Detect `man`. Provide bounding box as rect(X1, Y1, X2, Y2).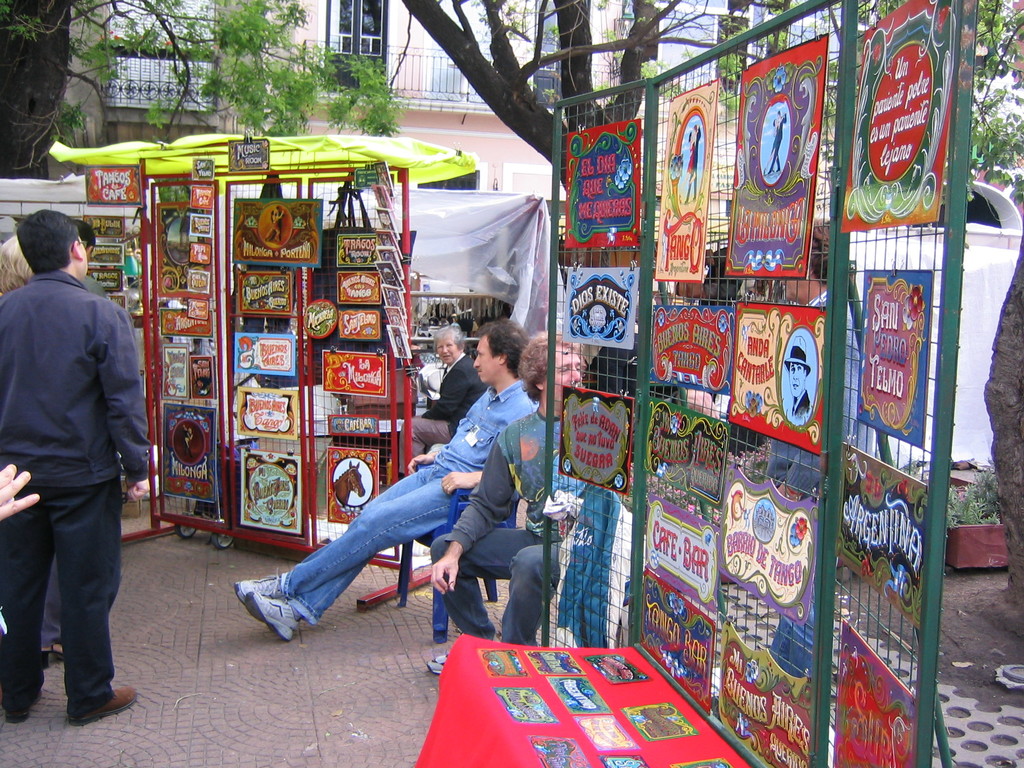
rect(783, 333, 817, 425).
